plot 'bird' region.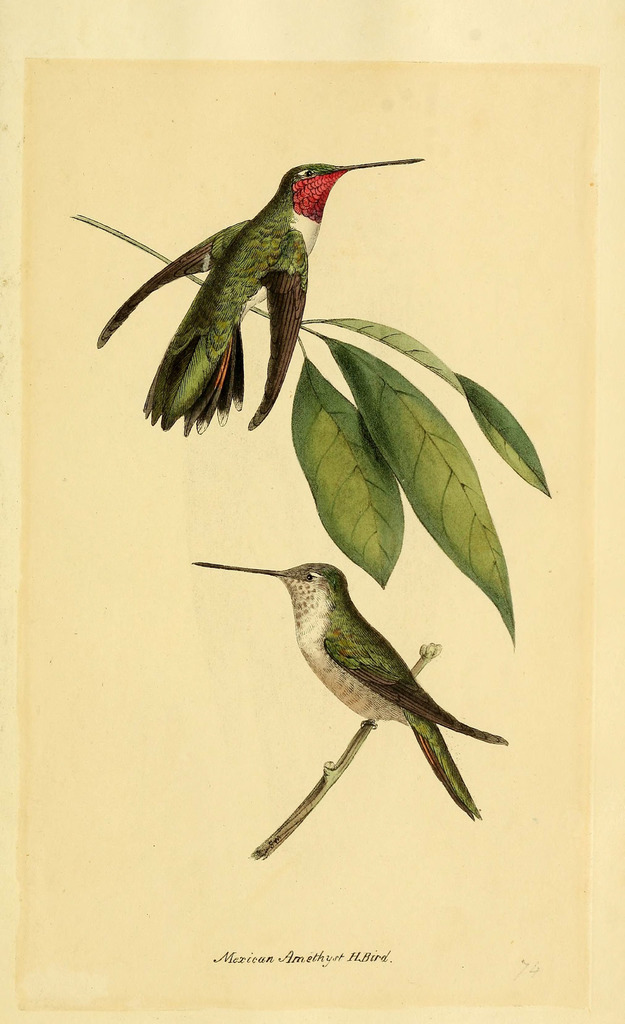
Plotted at pyautogui.locateOnScreen(92, 155, 425, 435).
